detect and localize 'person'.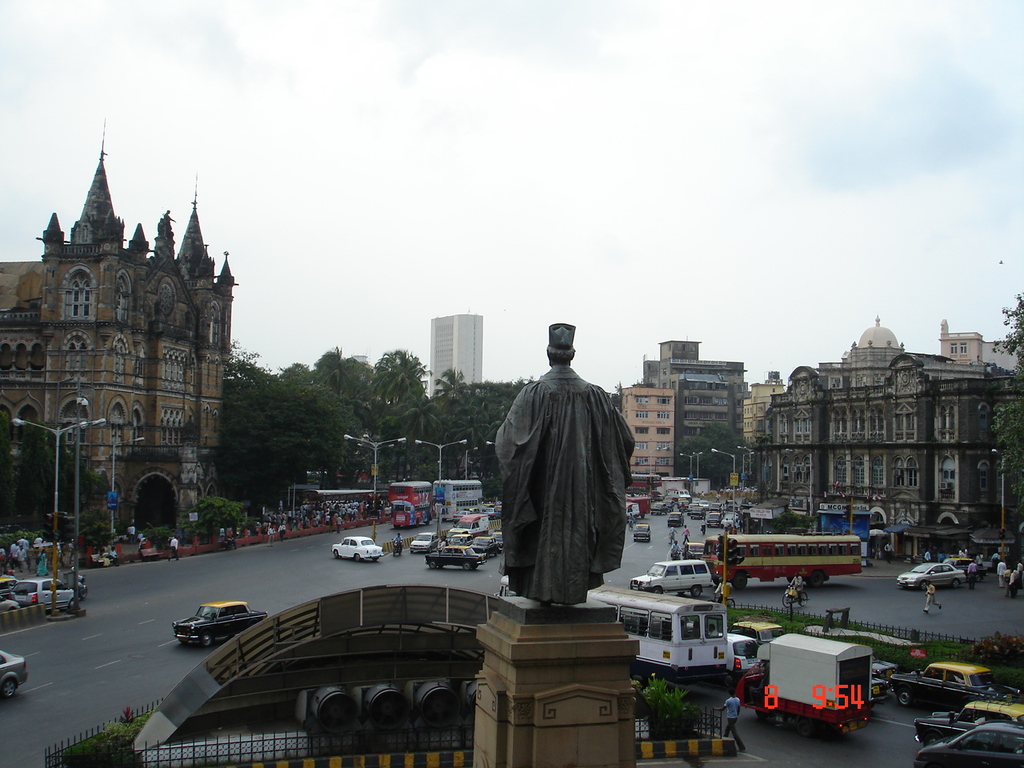
Localized at {"x1": 262, "y1": 524, "x2": 274, "y2": 548}.
